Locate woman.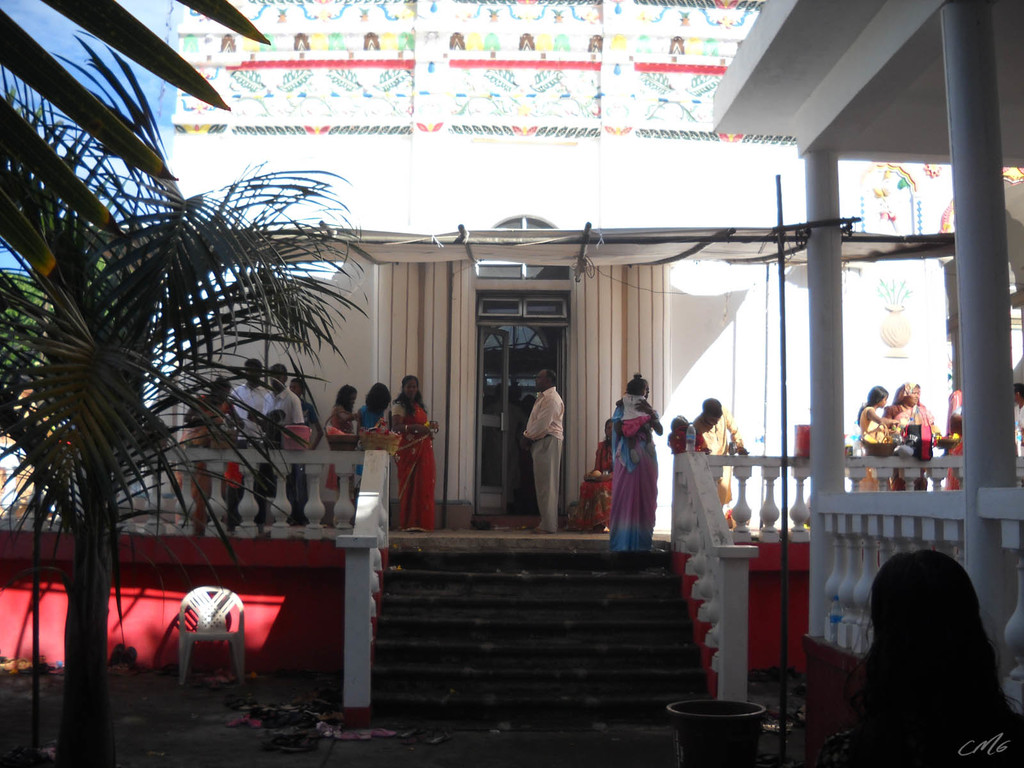
Bounding box: bbox=[160, 362, 257, 522].
